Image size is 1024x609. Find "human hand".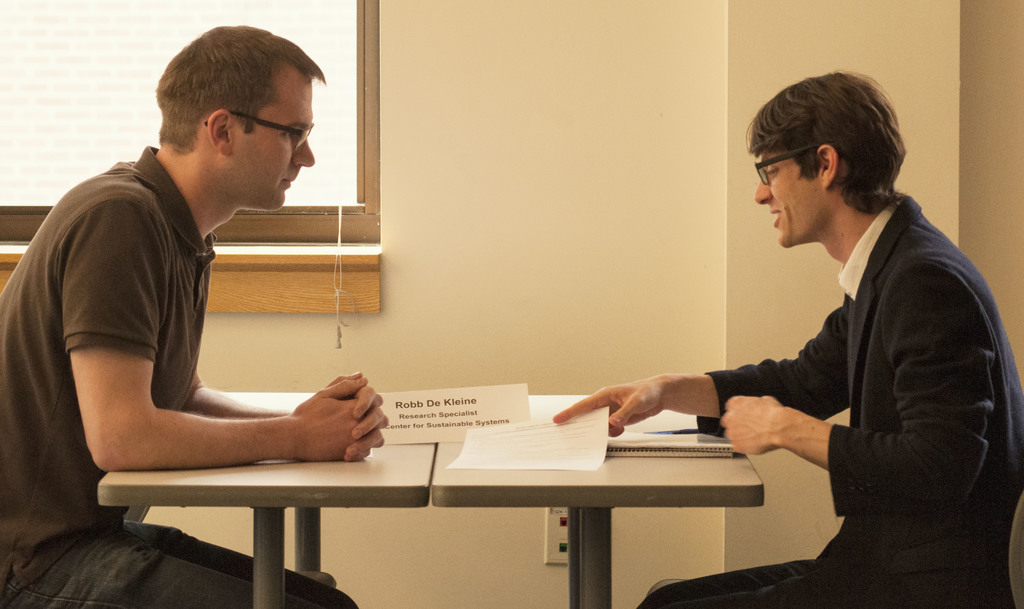
bbox=[720, 391, 785, 455].
